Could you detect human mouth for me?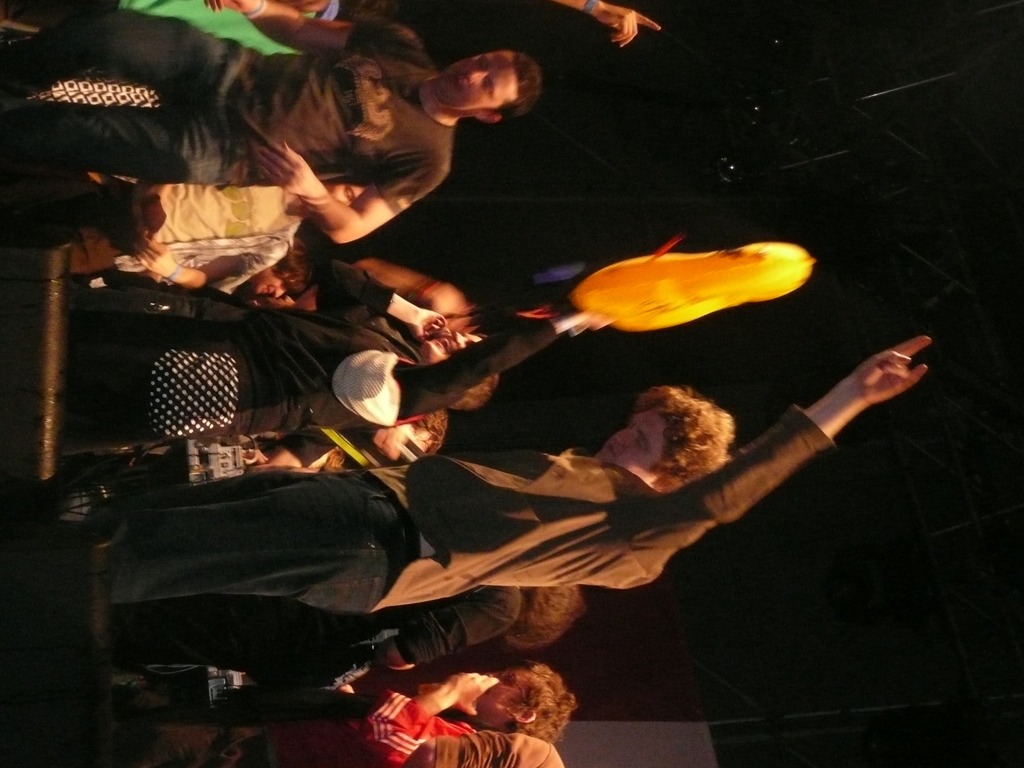
Detection result: bbox=(609, 440, 614, 466).
